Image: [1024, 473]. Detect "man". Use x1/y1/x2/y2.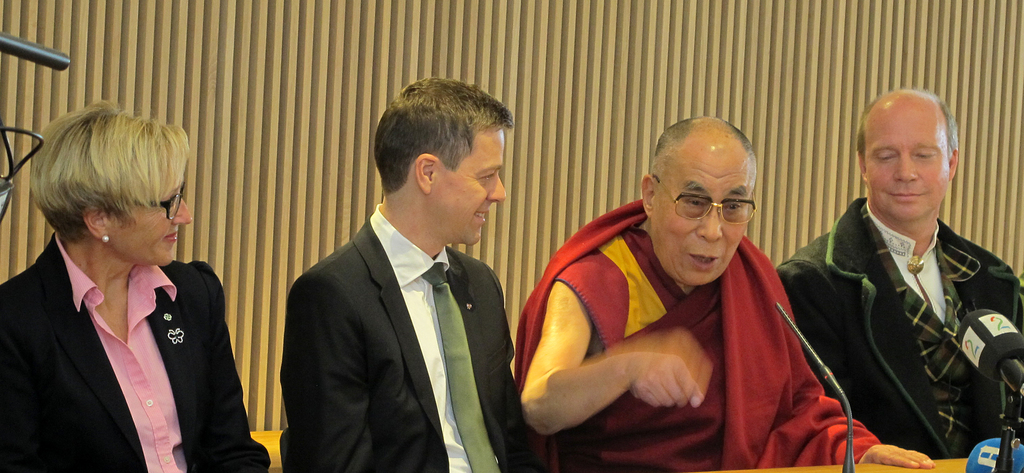
776/89/1023/456.
